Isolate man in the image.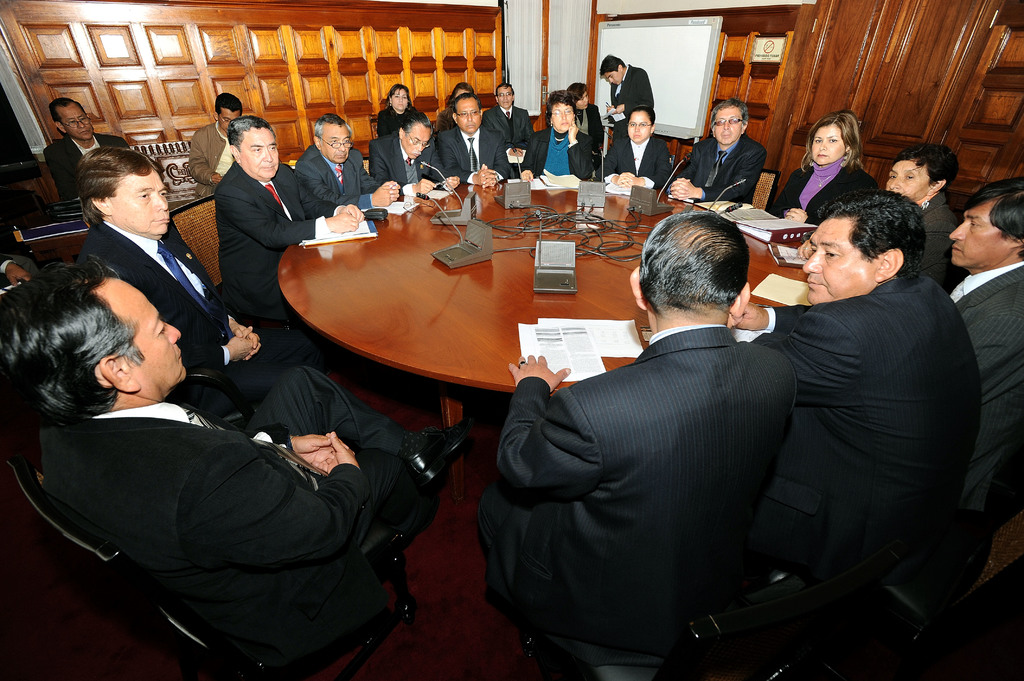
Isolated region: 0 252 474 680.
